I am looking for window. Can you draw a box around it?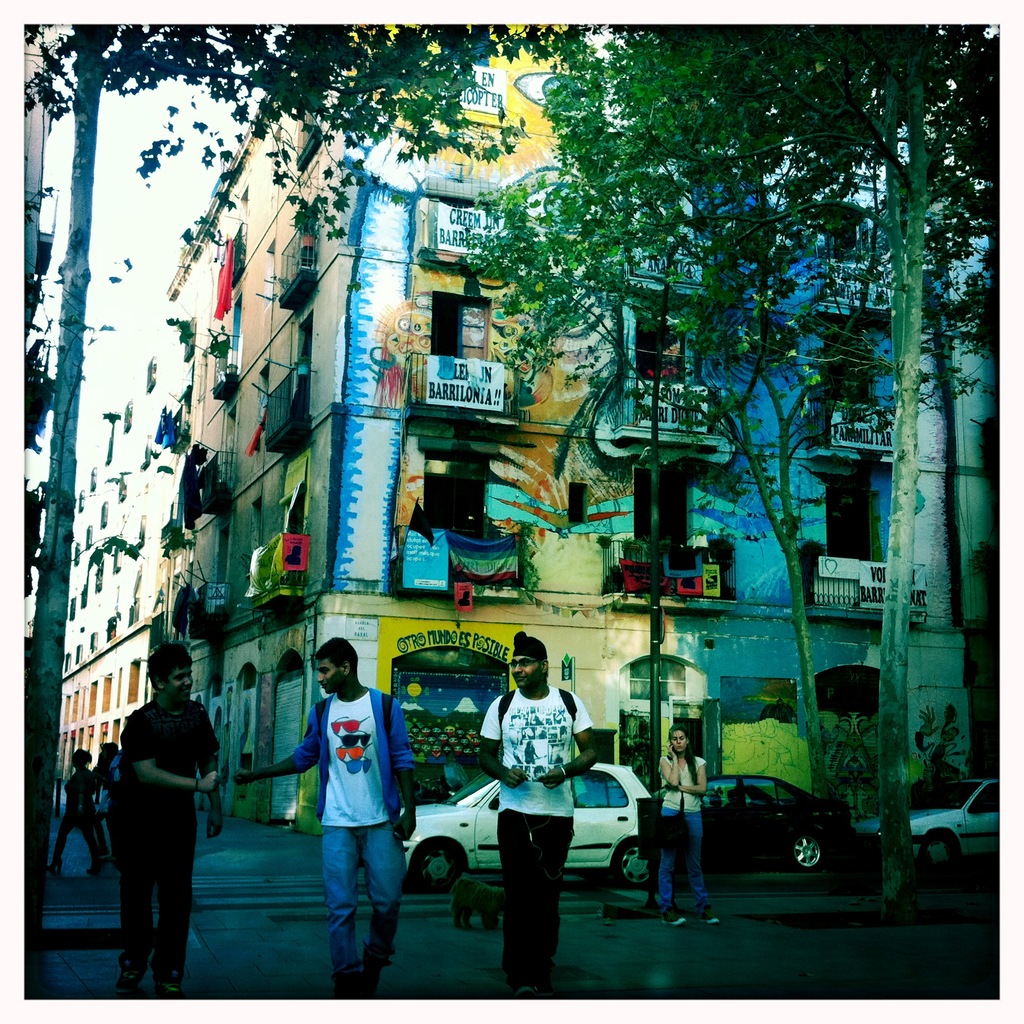
Sure, the bounding box is (left=85, top=529, right=99, bottom=547).
